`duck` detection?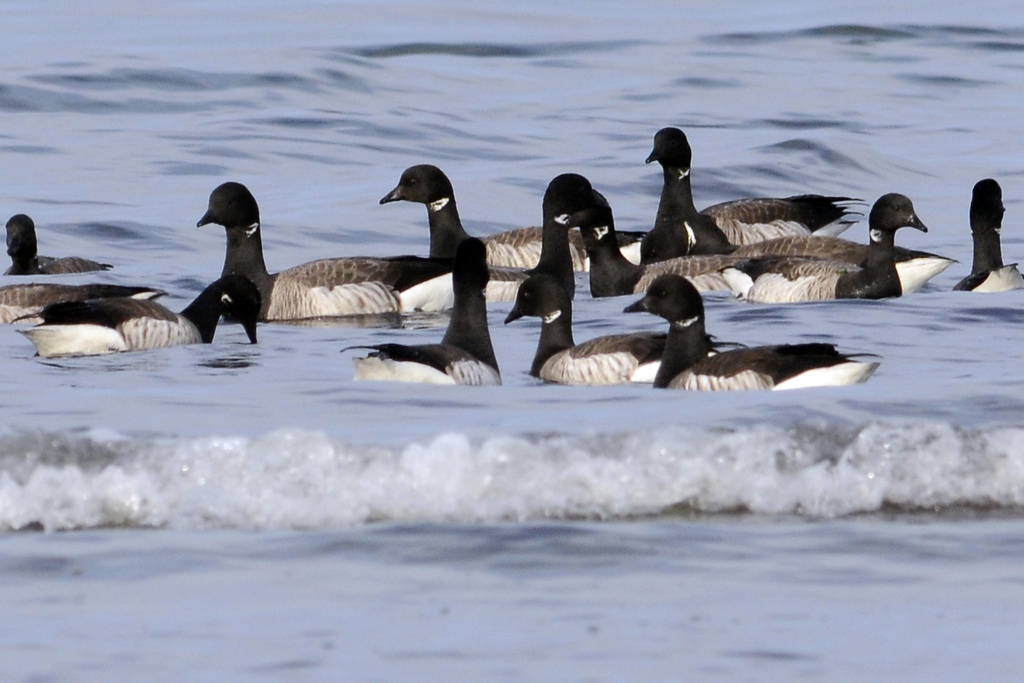
bbox(4, 212, 112, 277)
